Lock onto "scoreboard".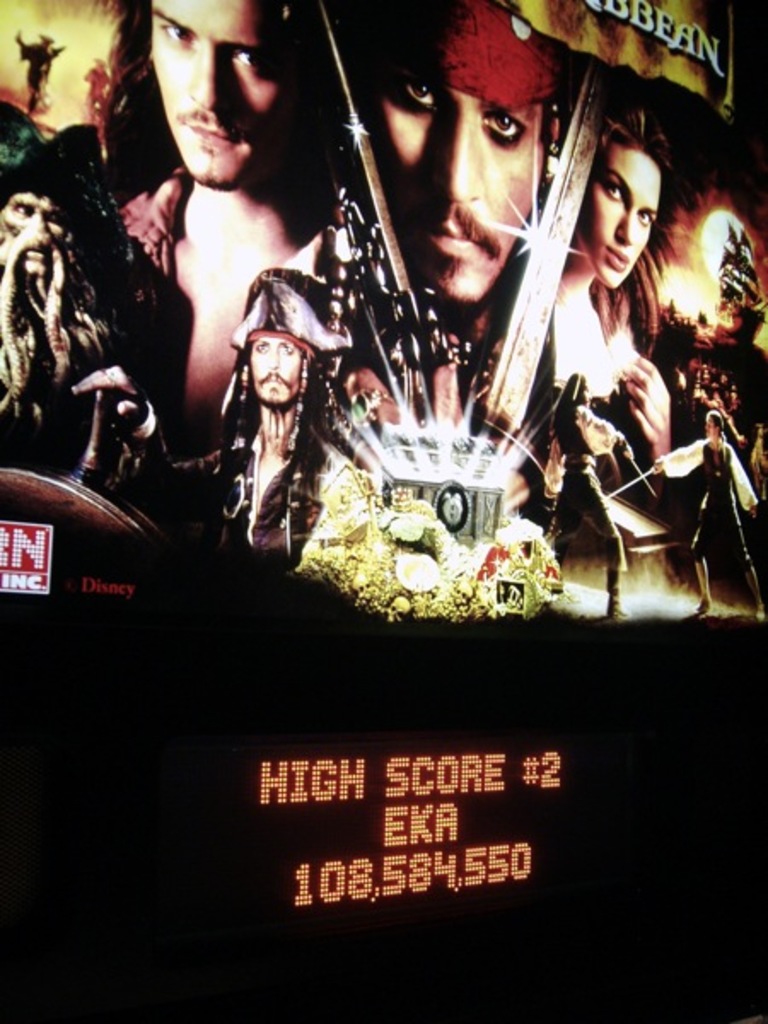
Locked: [x1=157, y1=710, x2=678, y2=949].
